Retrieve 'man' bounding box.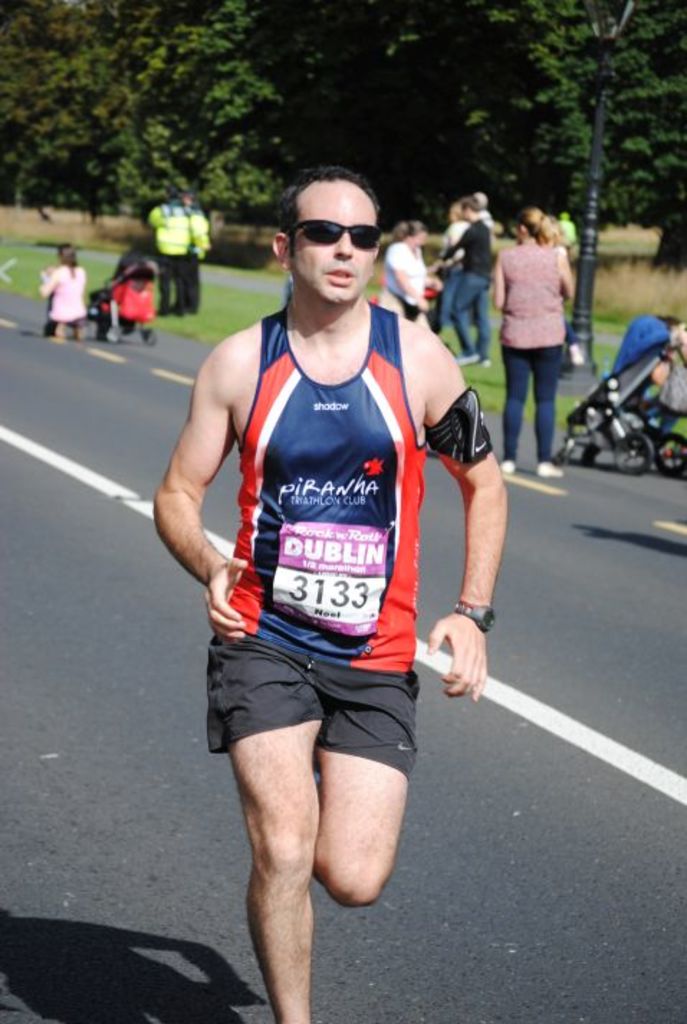
Bounding box: BBox(142, 144, 509, 1023).
